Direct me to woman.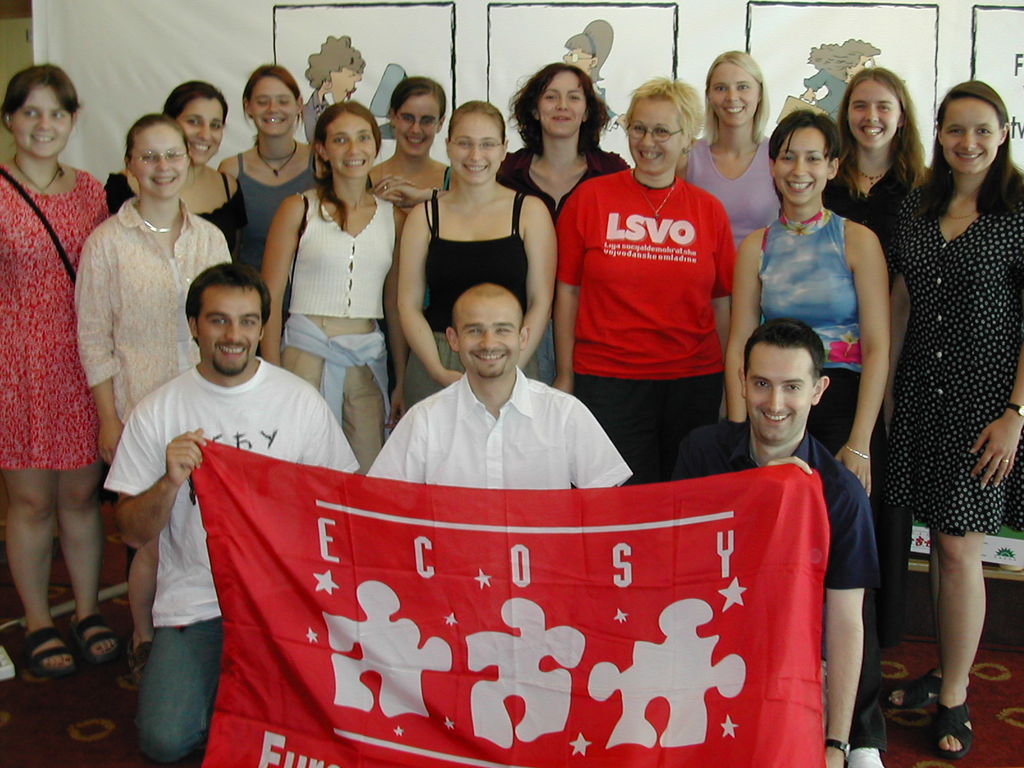
Direction: [x1=719, y1=107, x2=893, y2=495].
